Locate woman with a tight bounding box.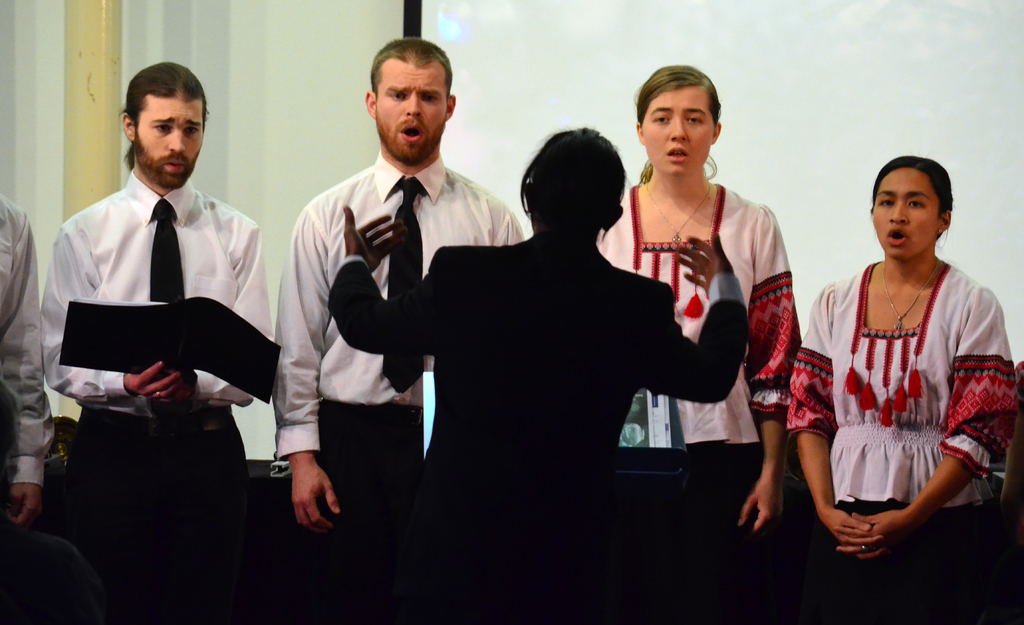
[x1=325, y1=123, x2=753, y2=624].
